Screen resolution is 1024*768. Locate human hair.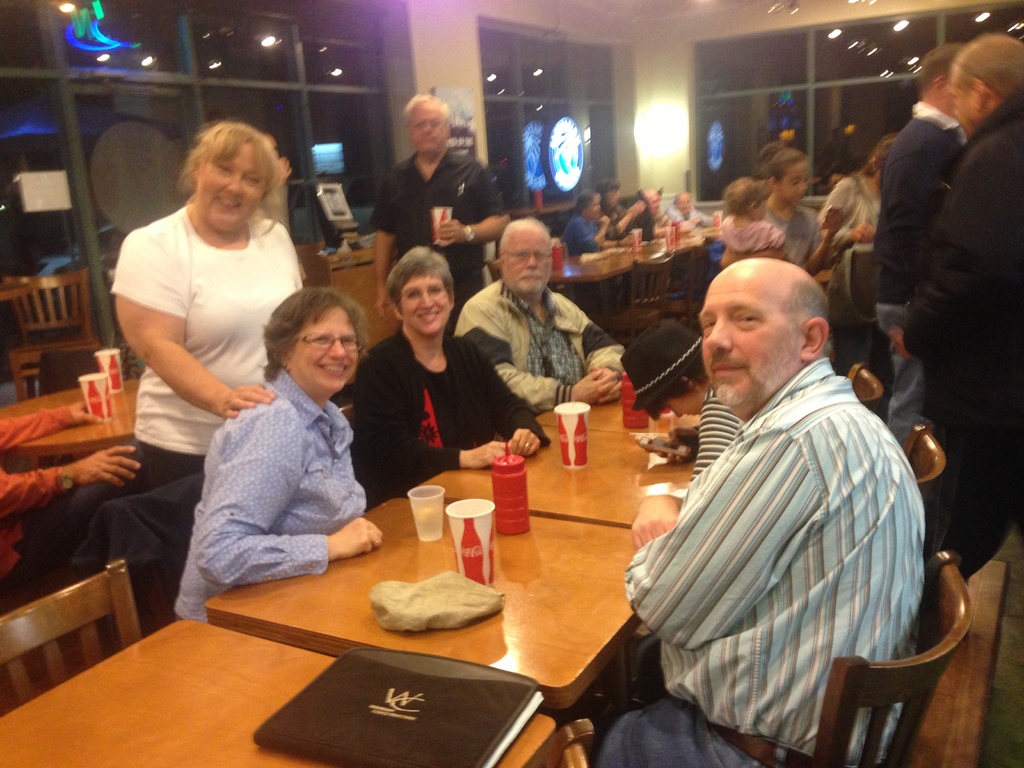
<box>781,273,837,355</box>.
